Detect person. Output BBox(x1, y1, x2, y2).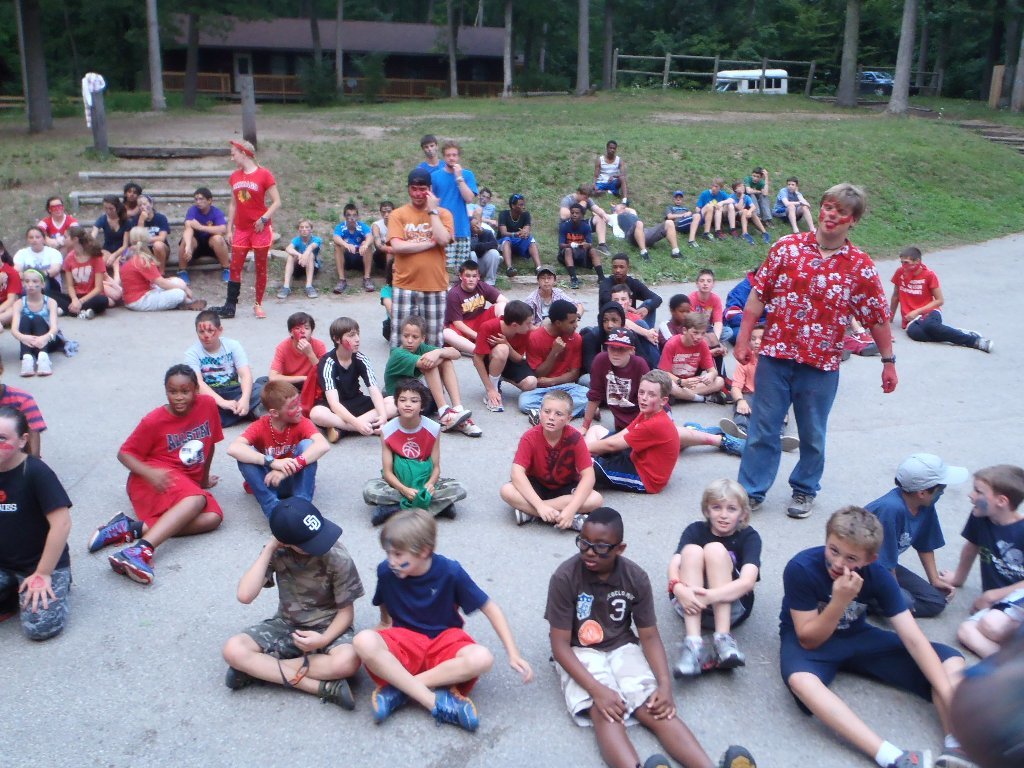
BBox(52, 217, 107, 324).
